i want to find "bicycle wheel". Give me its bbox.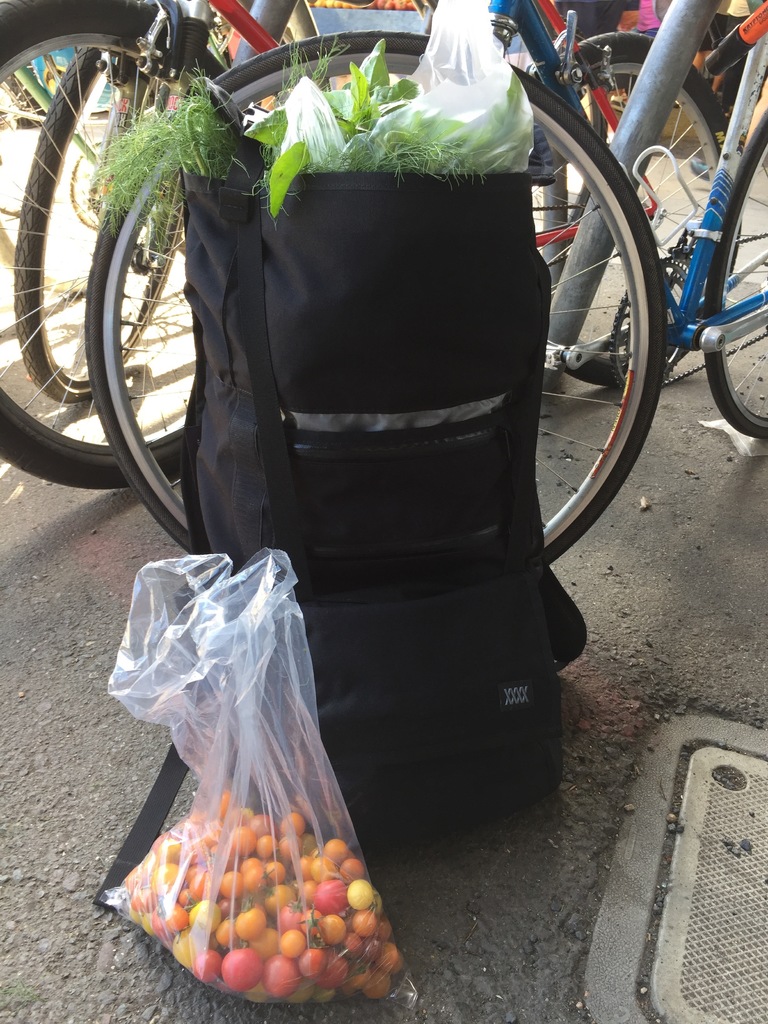
box=[84, 32, 670, 564].
